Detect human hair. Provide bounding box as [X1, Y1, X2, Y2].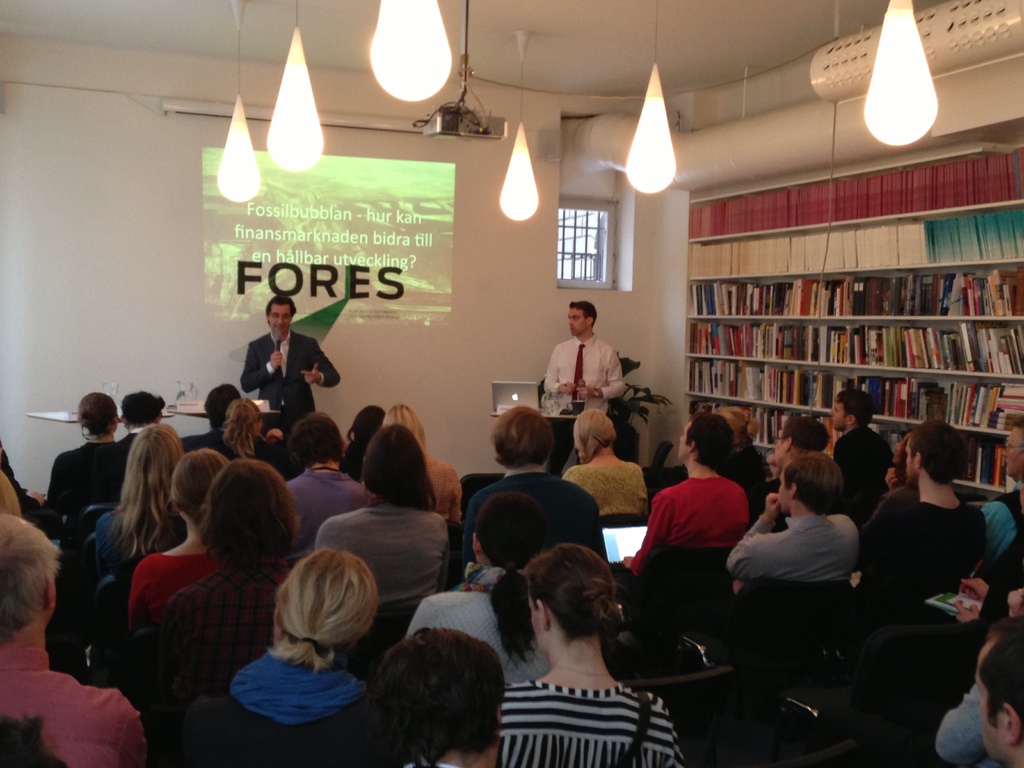
[0, 515, 62, 648].
